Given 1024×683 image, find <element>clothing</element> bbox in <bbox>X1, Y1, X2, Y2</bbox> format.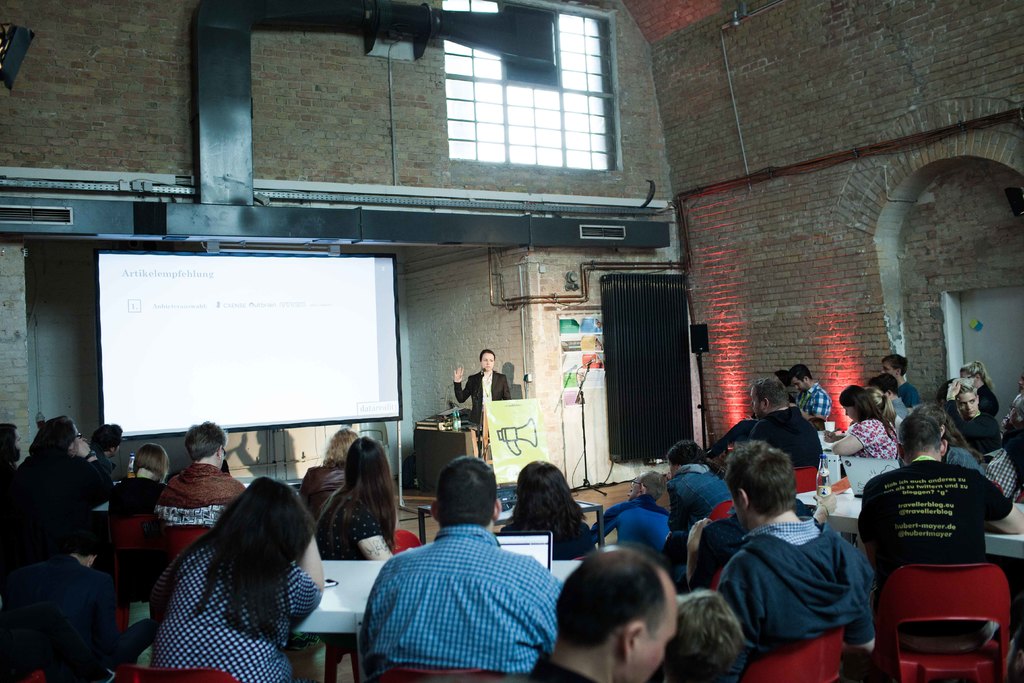
<bbox>0, 447, 116, 573</bbox>.
